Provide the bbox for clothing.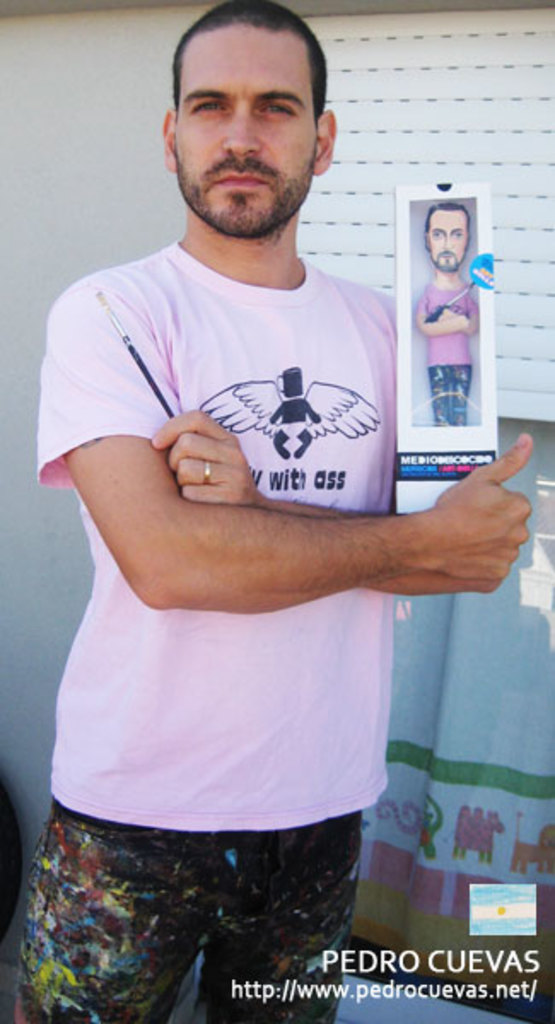
(10,239,396,1022).
